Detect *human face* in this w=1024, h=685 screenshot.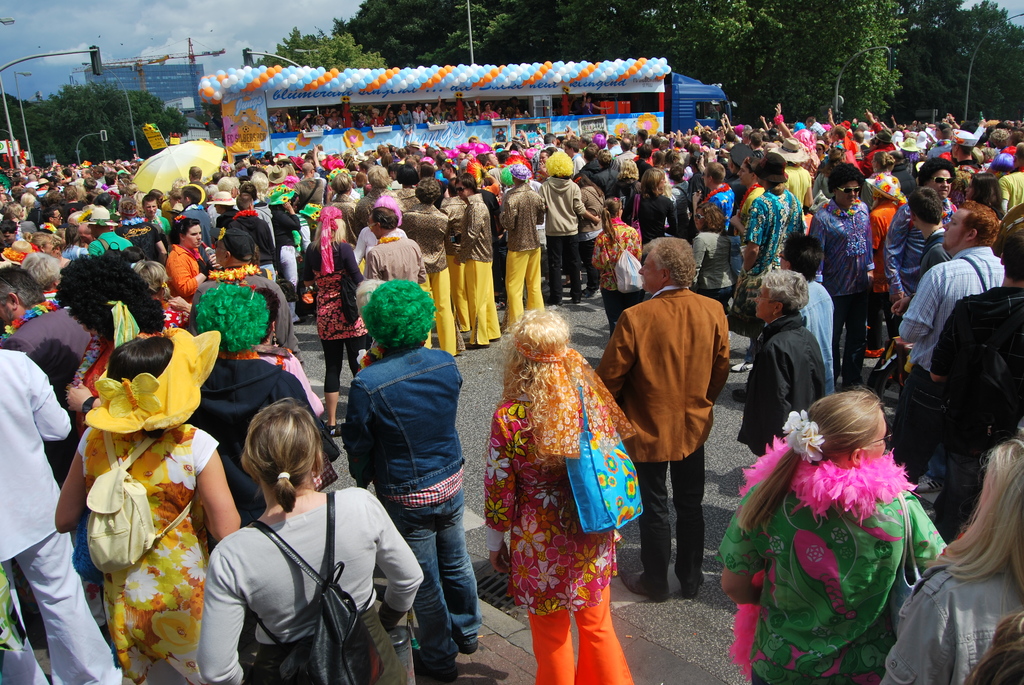
Detection: {"x1": 184, "y1": 224, "x2": 204, "y2": 246}.
